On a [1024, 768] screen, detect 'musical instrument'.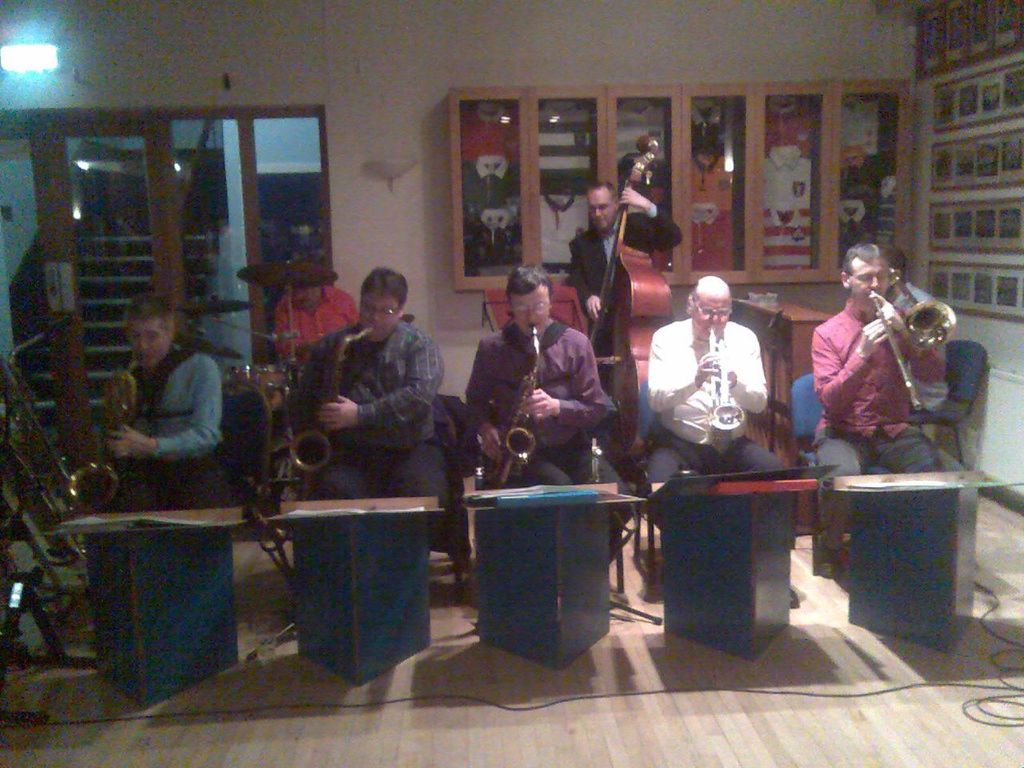
box(218, 346, 302, 465).
